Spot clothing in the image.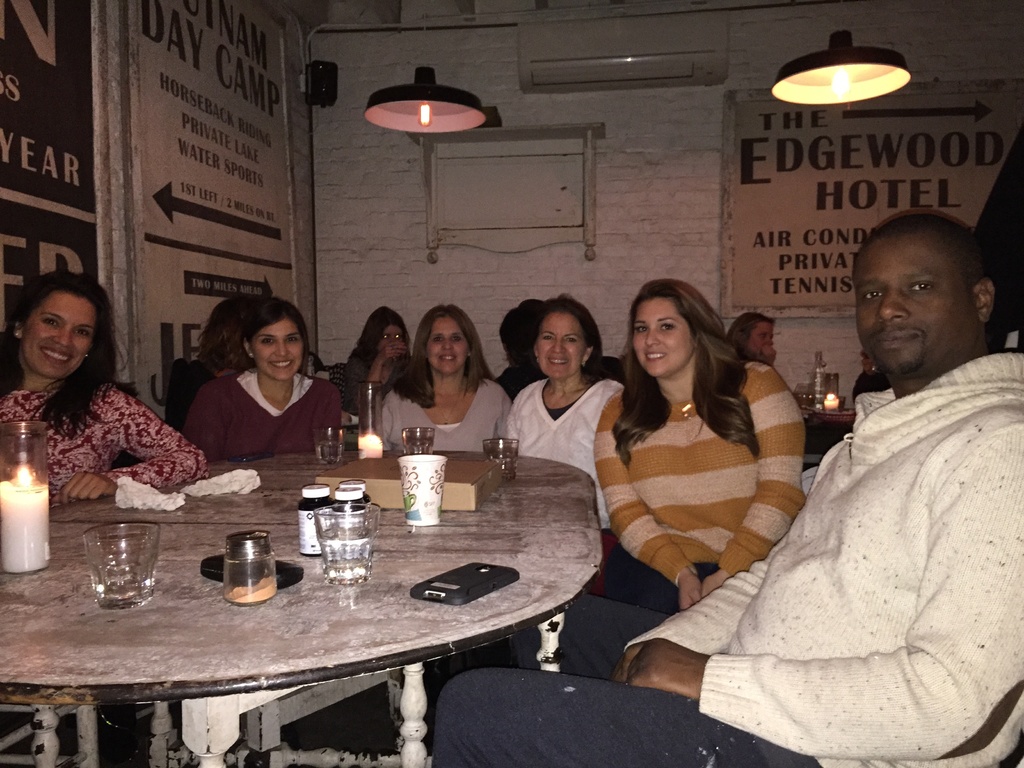
clothing found at left=494, top=369, right=627, bottom=534.
